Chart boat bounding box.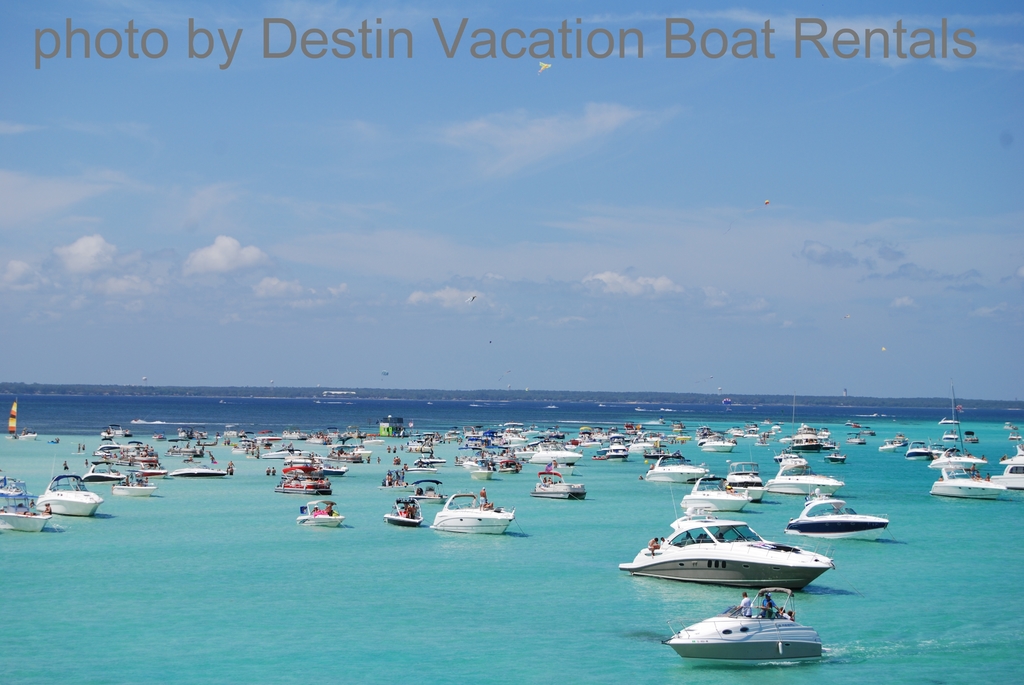
Charted: left=261, top=425, right=270, bottom=433.
